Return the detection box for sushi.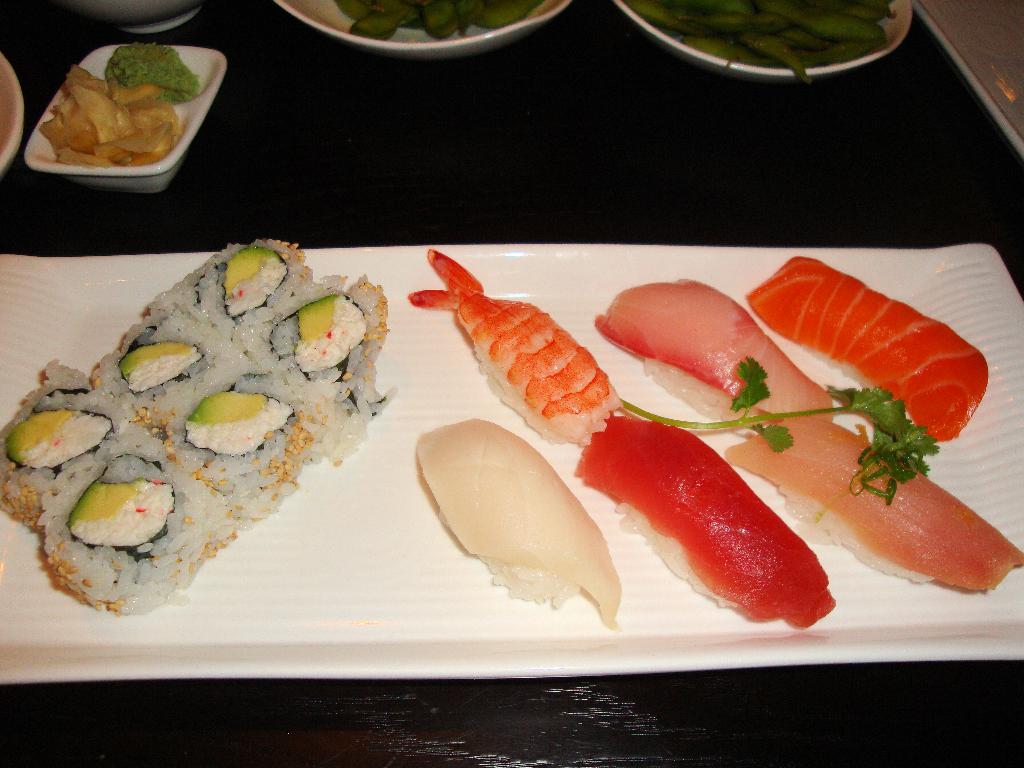
412 249 617 436.
